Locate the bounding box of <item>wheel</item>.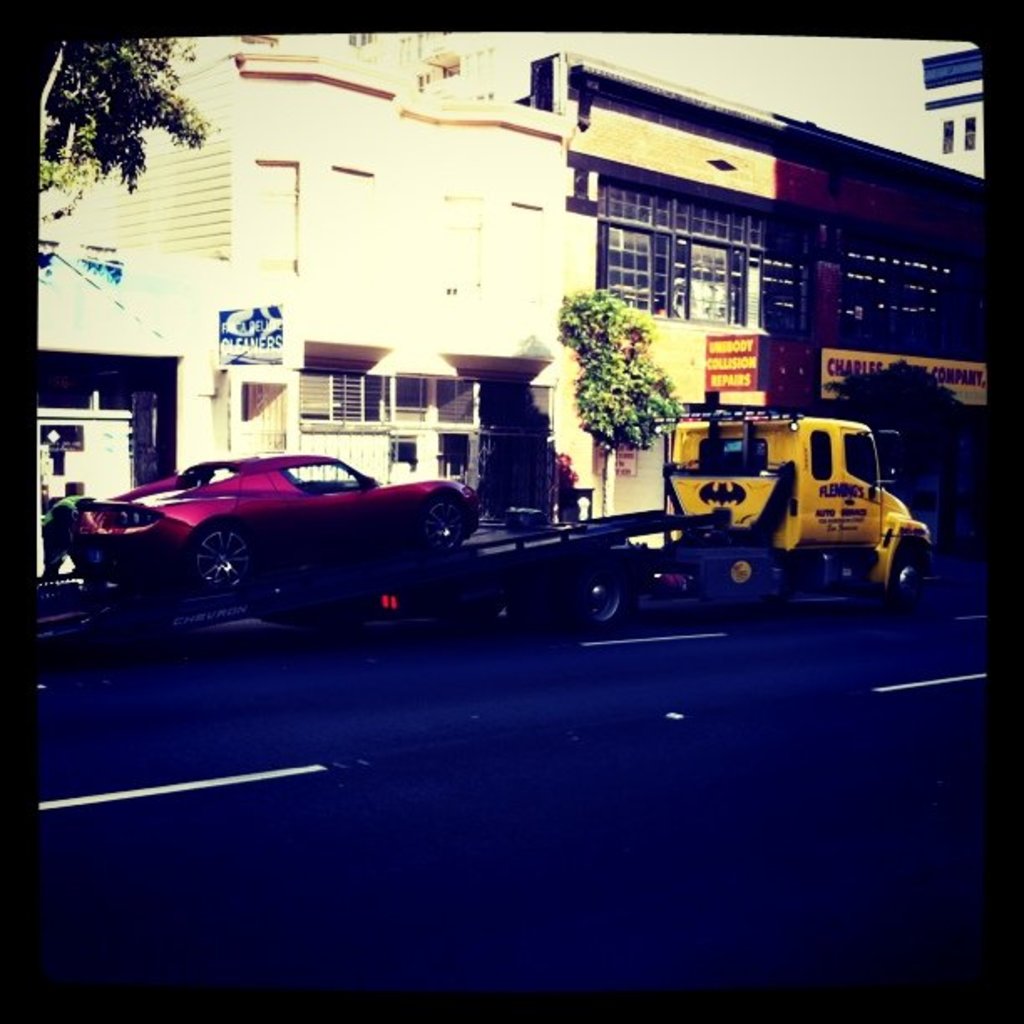
Bounding box: [567,574,626,632].
